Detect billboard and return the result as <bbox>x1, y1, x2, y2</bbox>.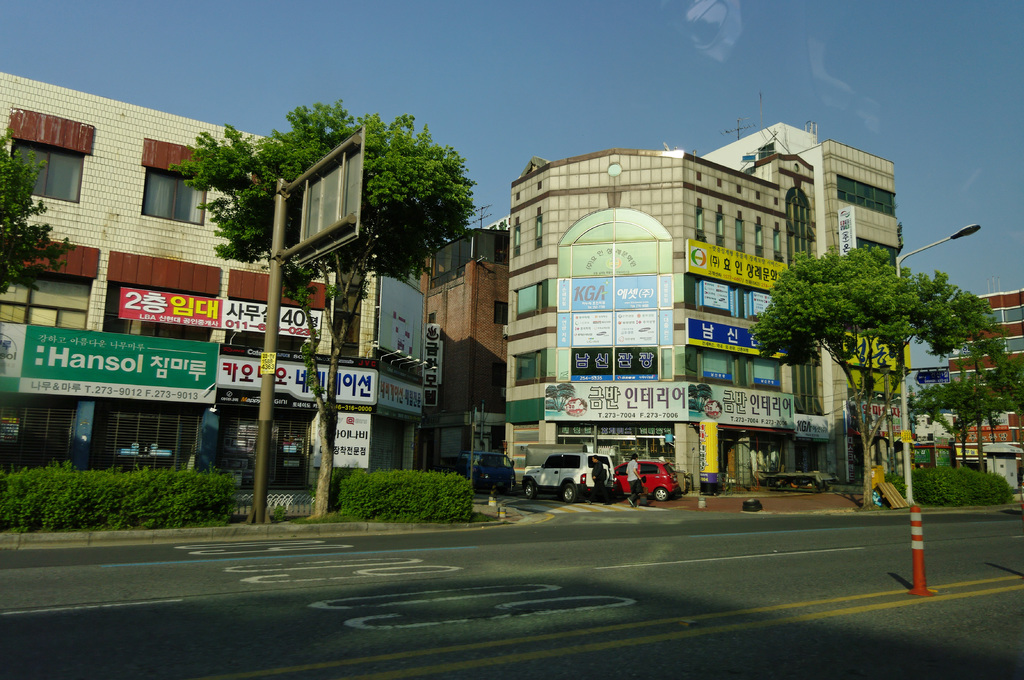
<bbox>684, 241, 789, 292</bbox>.
